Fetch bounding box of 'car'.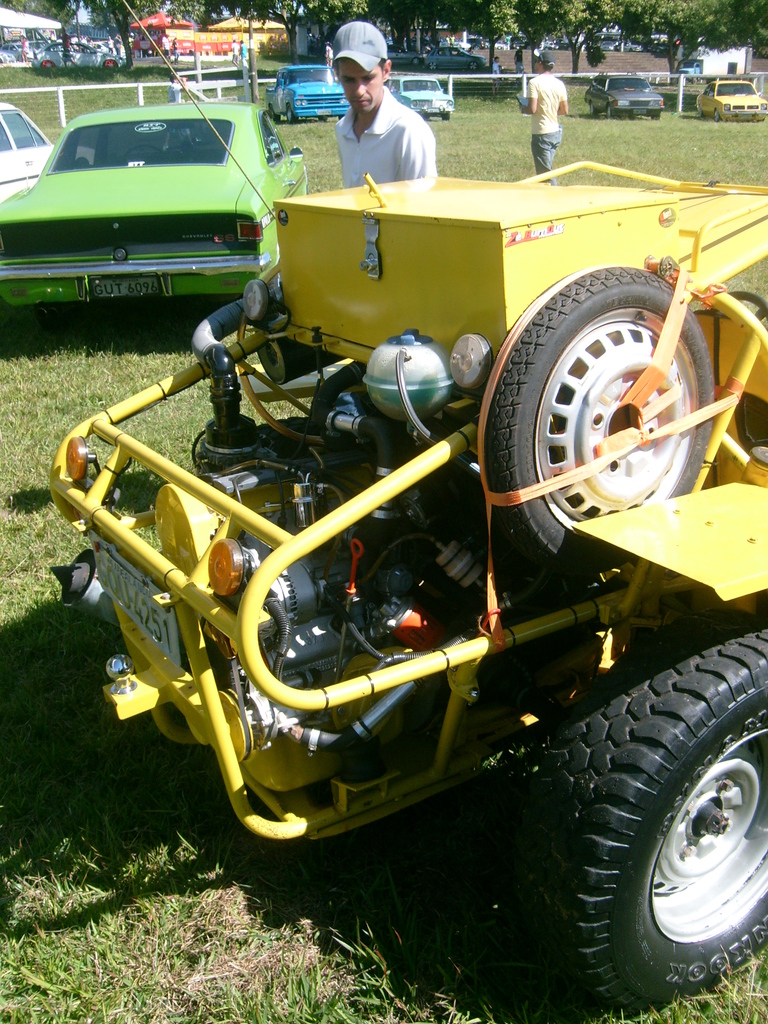
Bbox: crop(267, 63, 356, 125).
